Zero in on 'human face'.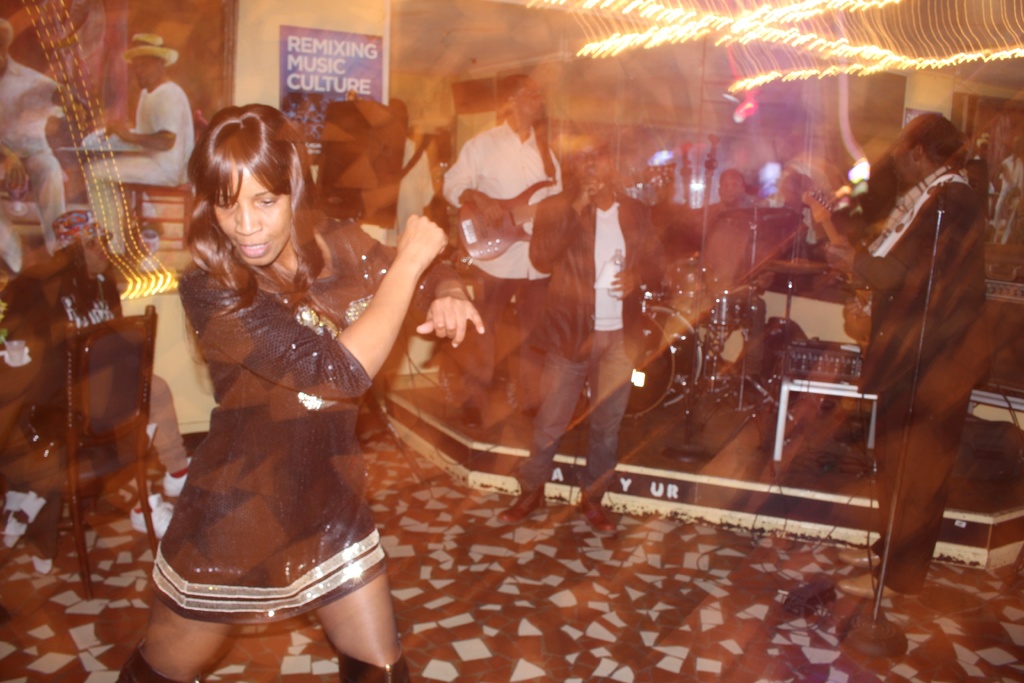
Zeroed in: <bbox>573, 138, 614, 186</bbox>.
